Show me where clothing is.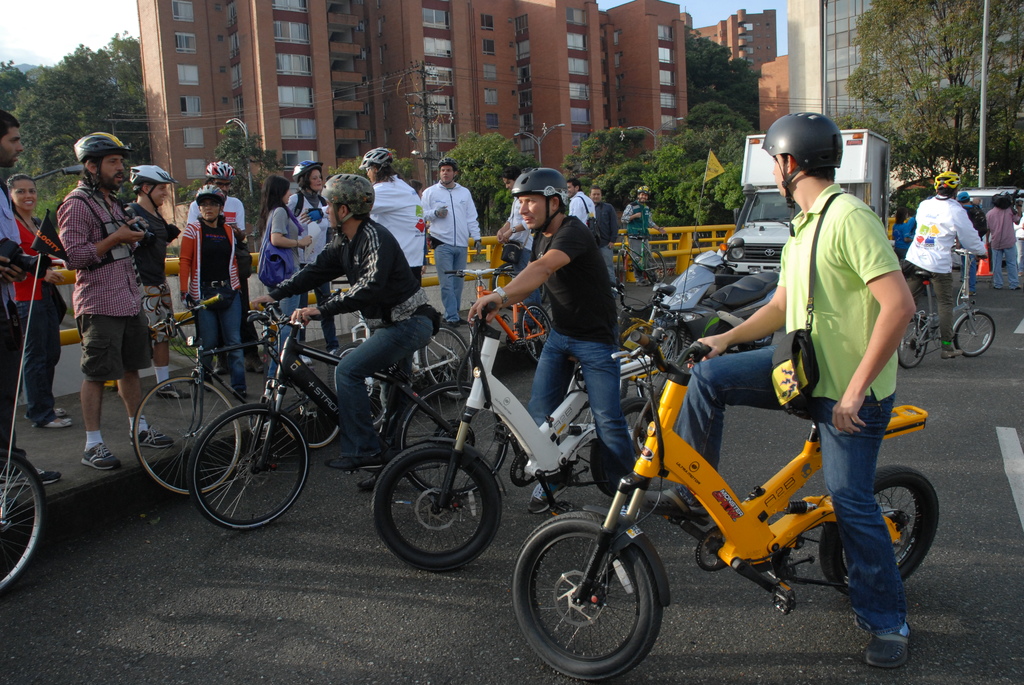
clothing is at <bbox>406, 177, 484, 315</bbox>.
